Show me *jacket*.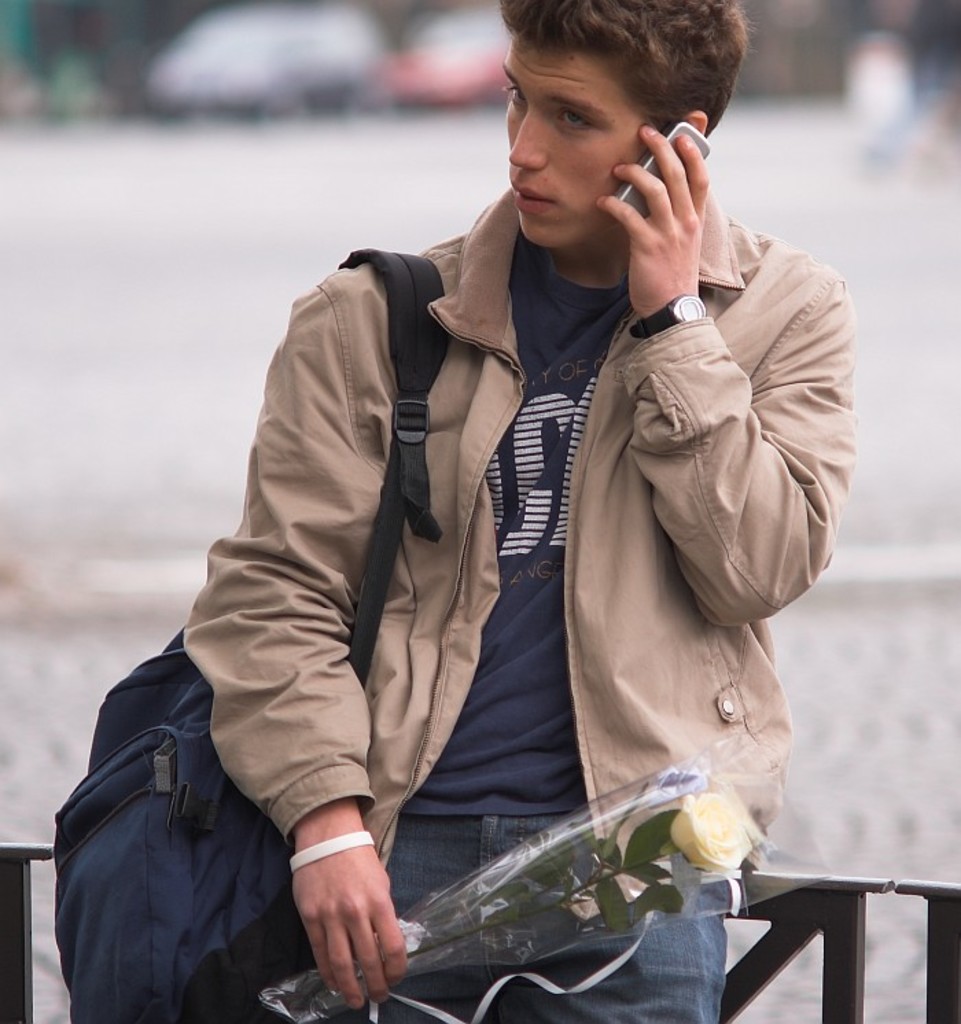
*jacket* is here: locate(183, 185, 857, 868).
